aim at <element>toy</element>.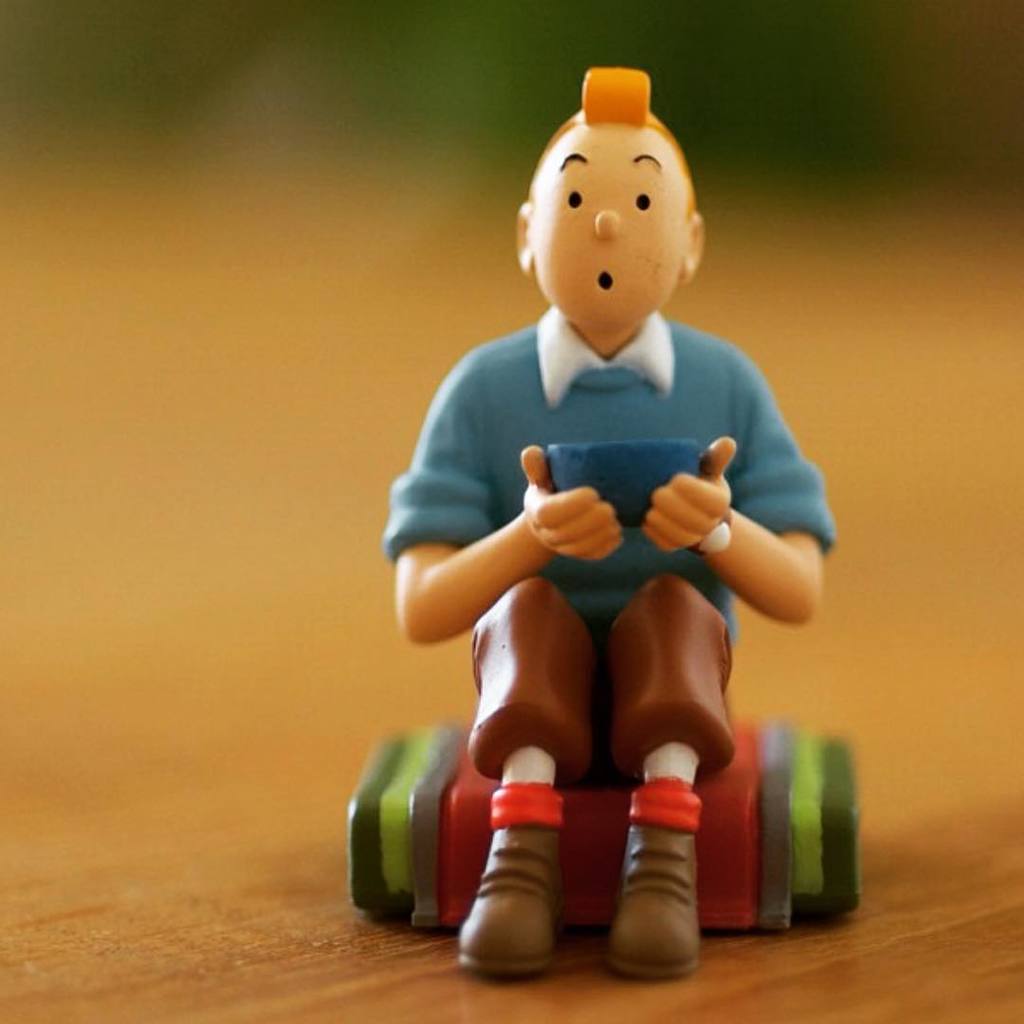
Aimed at <box>392,77,863,956</box>.
